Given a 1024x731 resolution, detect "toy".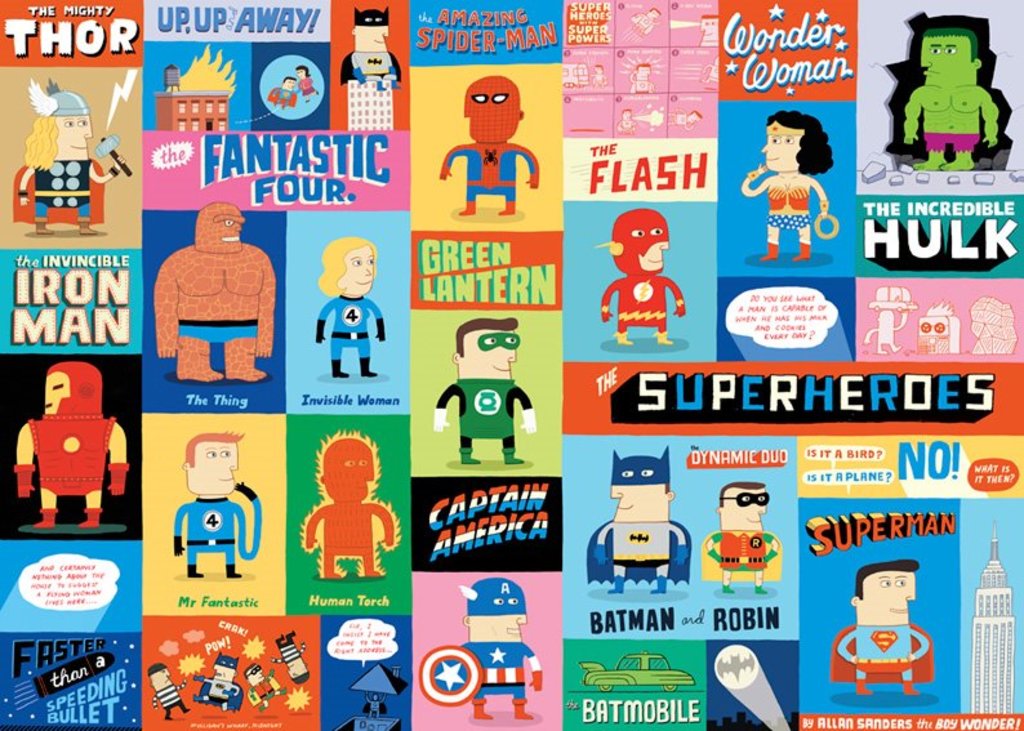
locate(582, 647, 696, 696).
